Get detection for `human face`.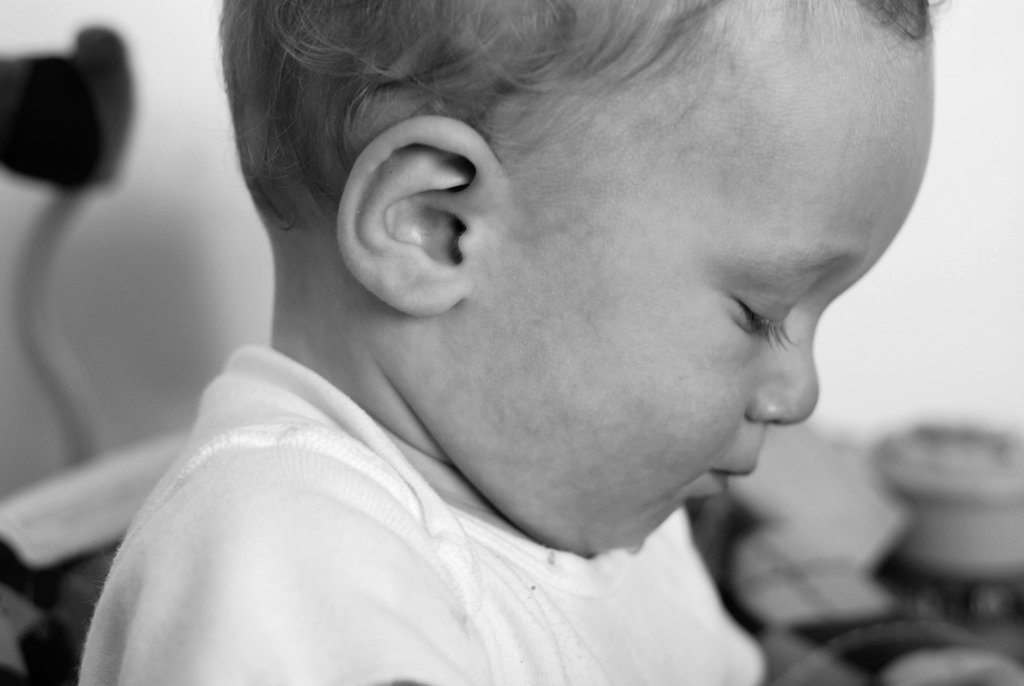
Detection: l=470, t=0, r=933, b=551.
